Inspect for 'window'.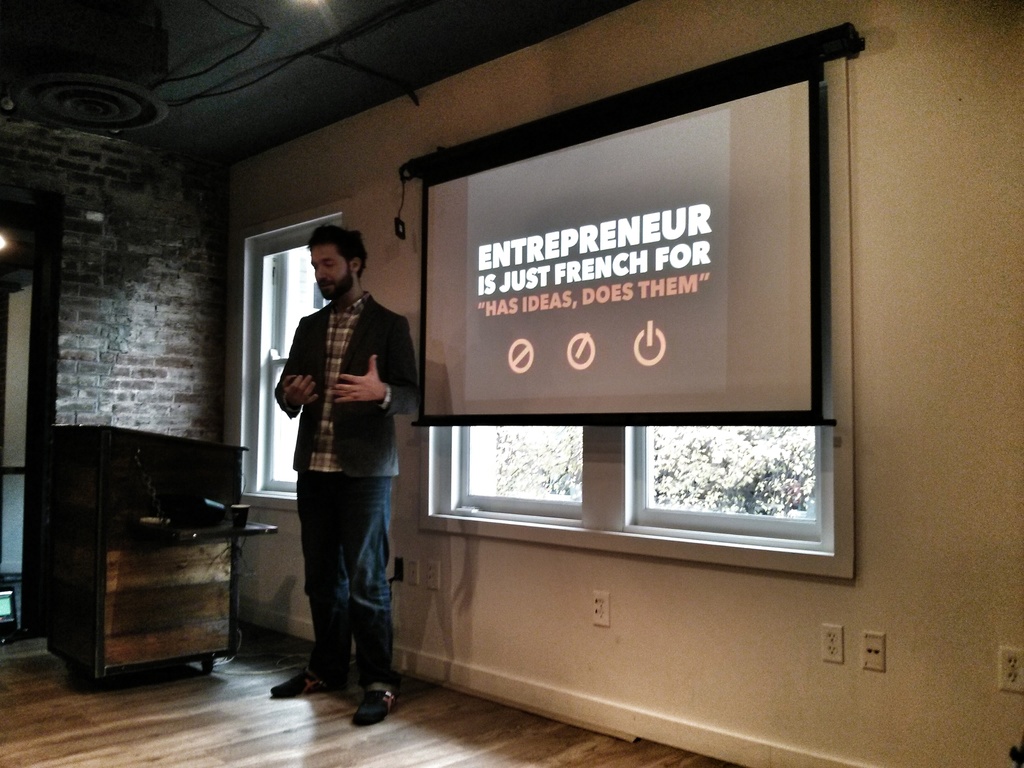
Inspection: select_region(230, 205, 352, 504).
